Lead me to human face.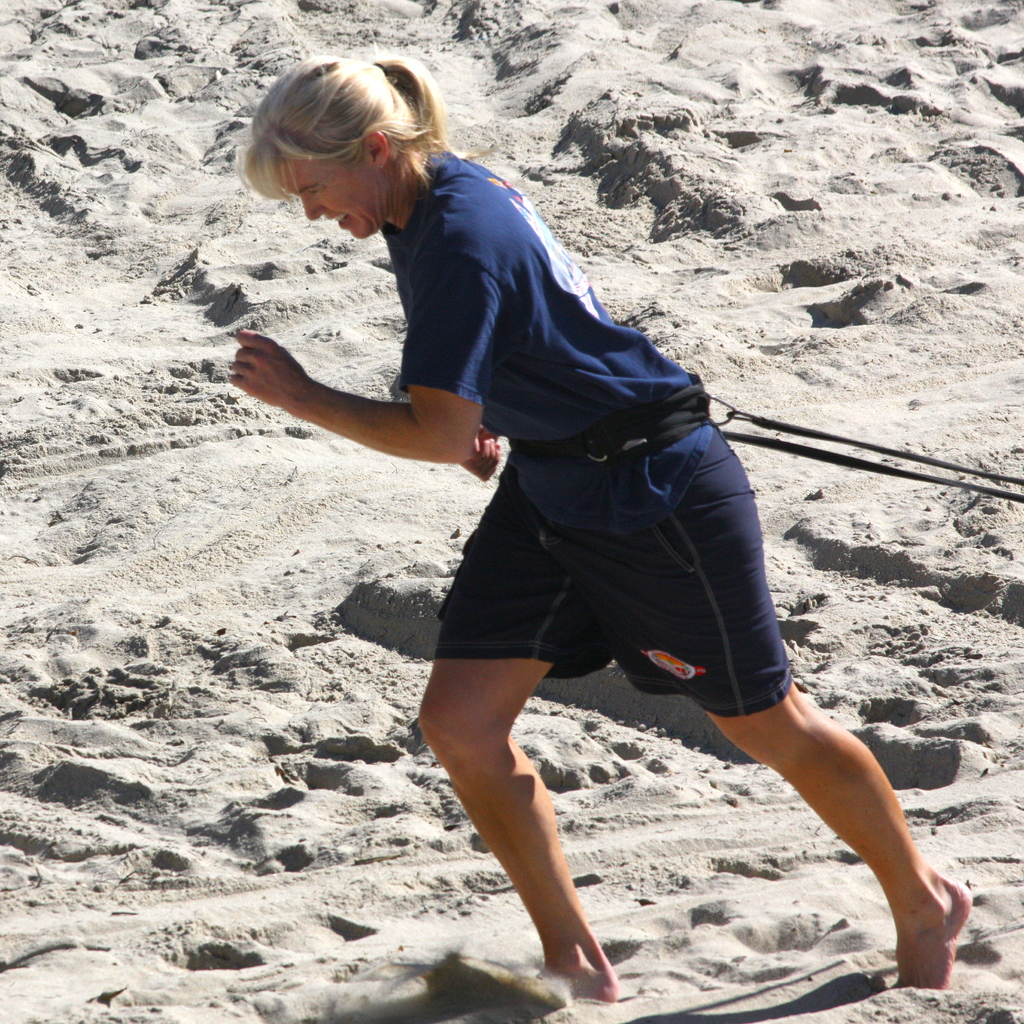
Lead to 268 150 385 239.
